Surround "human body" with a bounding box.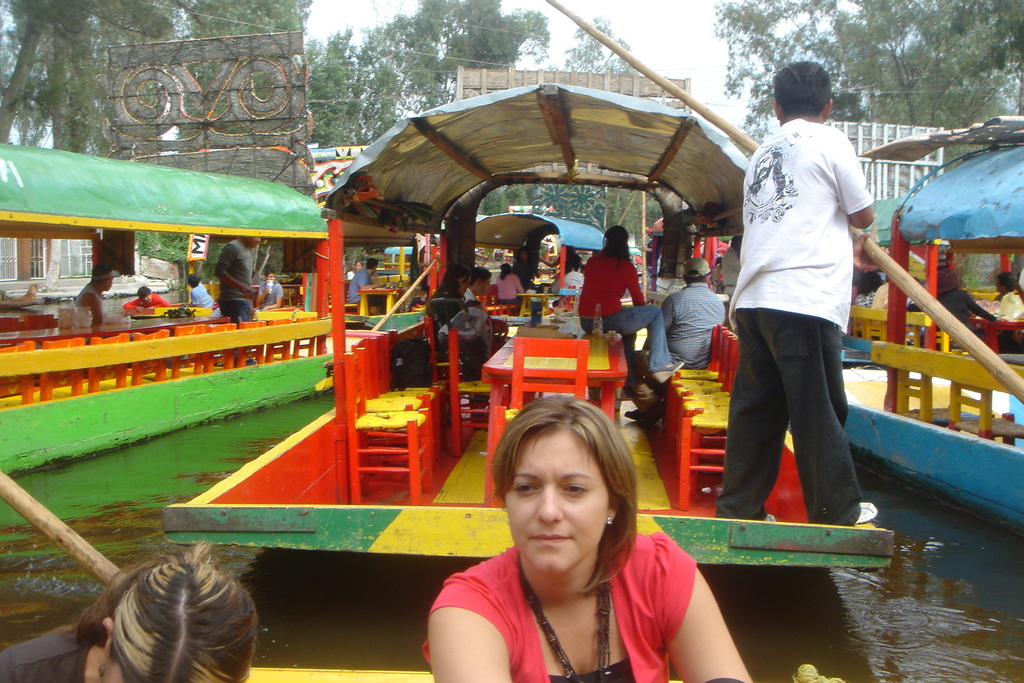
locate(515, 258, 541, 284).
